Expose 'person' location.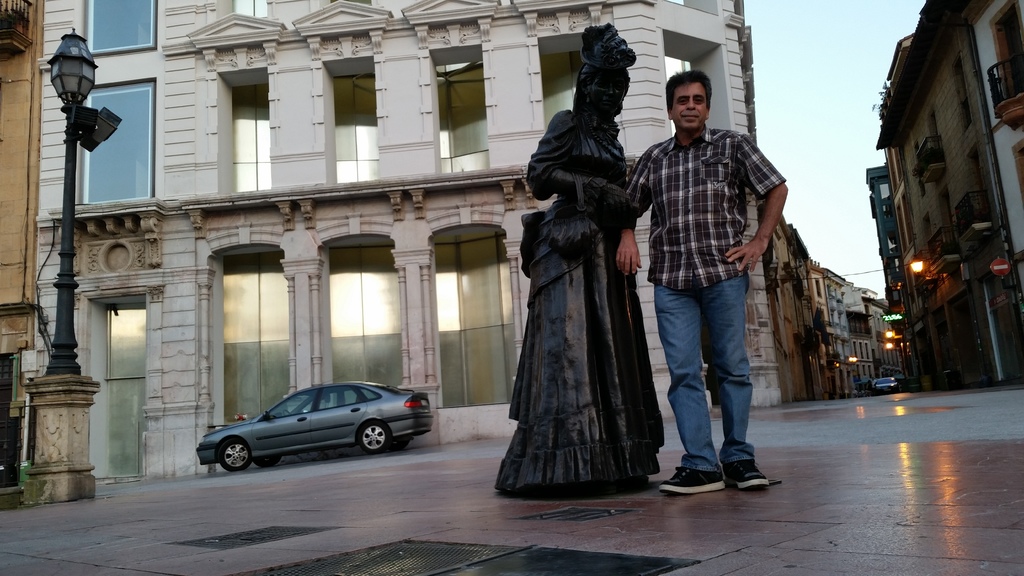
Exposed at locate(506, 45, 659, 520).
